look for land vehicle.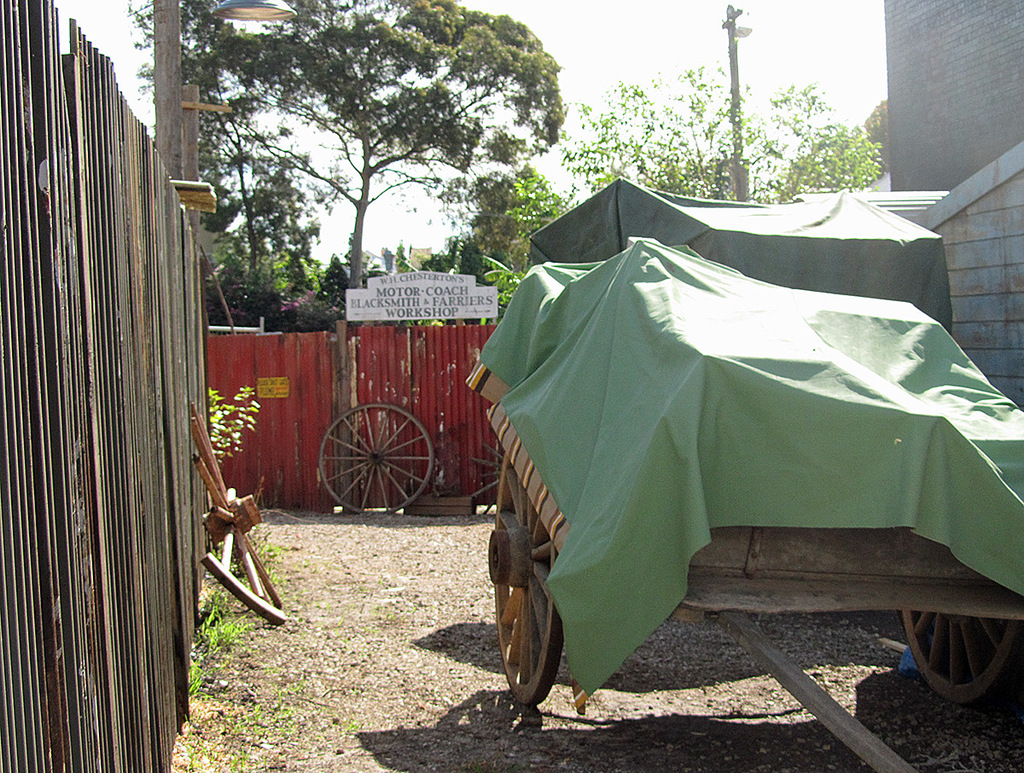
Found: l=422, t=153, r=1023, b=744.
